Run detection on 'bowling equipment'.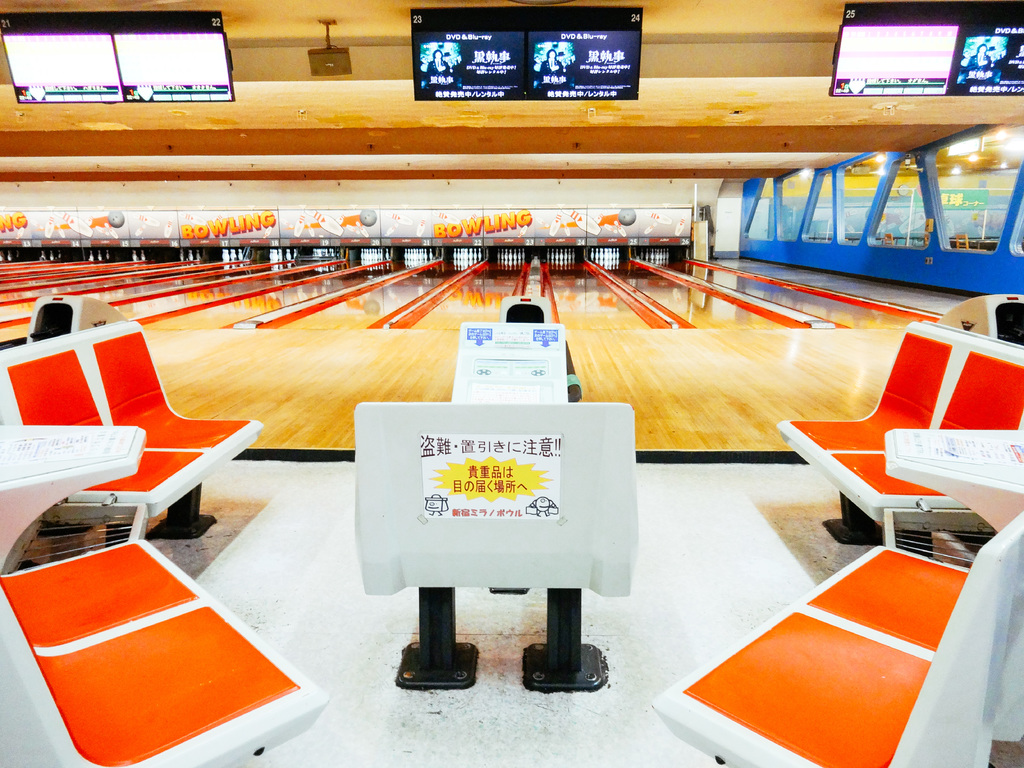
Result: [498, 293, 555, 324].
